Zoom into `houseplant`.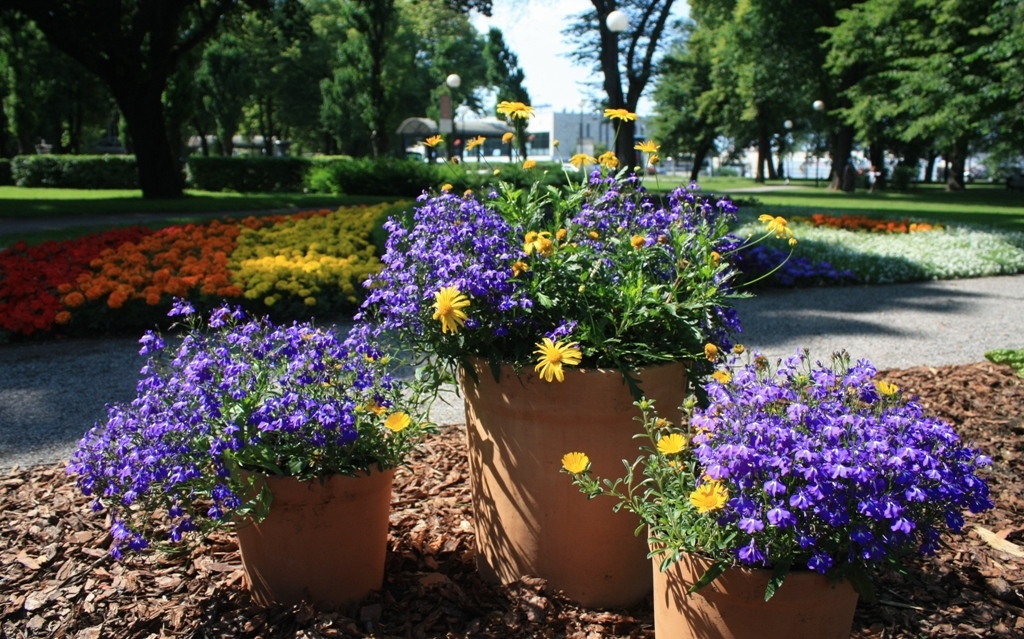
Zoom target: (349,100,804,610).
